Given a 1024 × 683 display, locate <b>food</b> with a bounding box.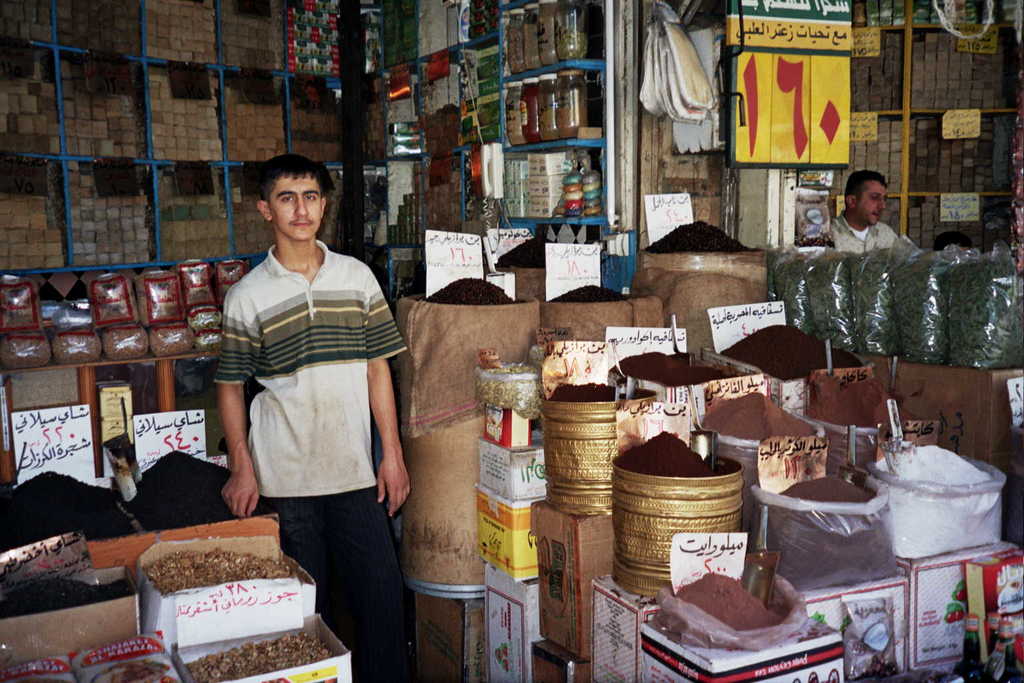
Located: (x1=124, y1=448, x2=269, y2=529).
